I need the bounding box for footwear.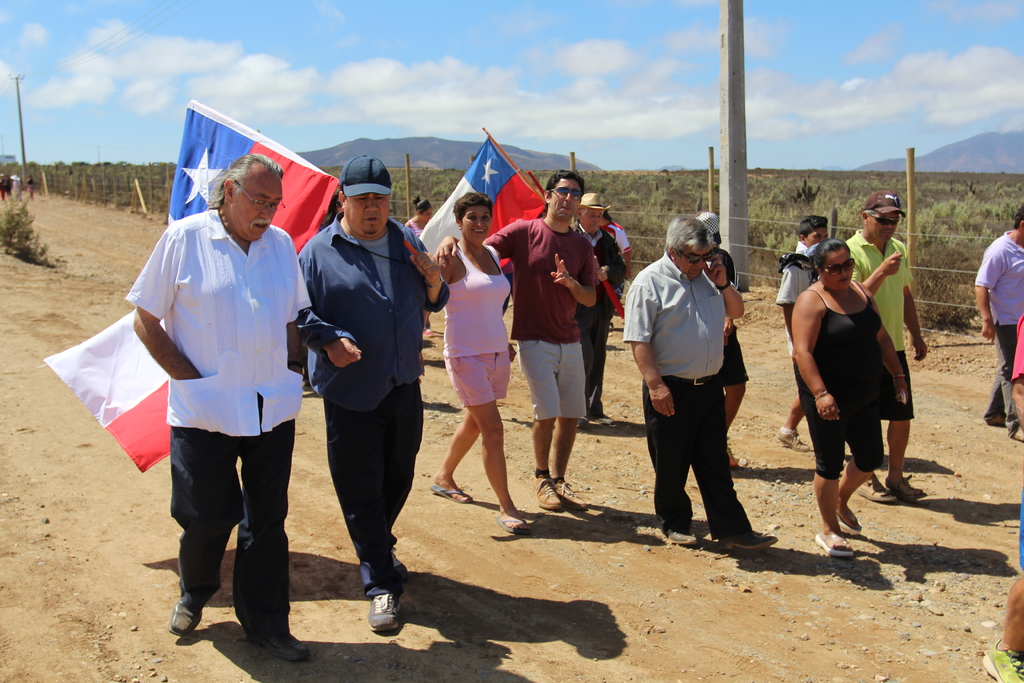
Here it is: (x1=831, y1=508, x2=865, y2=536).
